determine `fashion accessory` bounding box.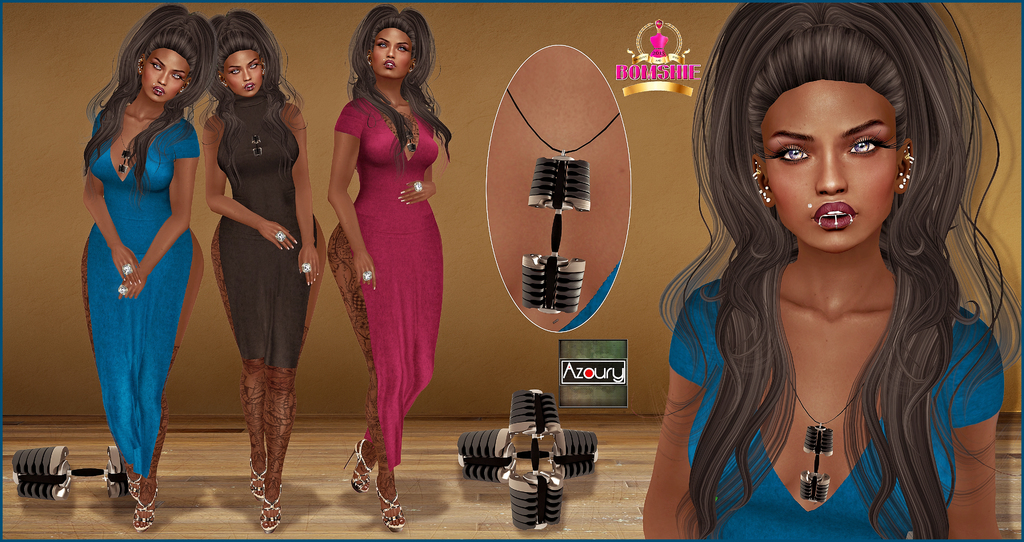
Determined: Rect(361, 267, 375, 282).
